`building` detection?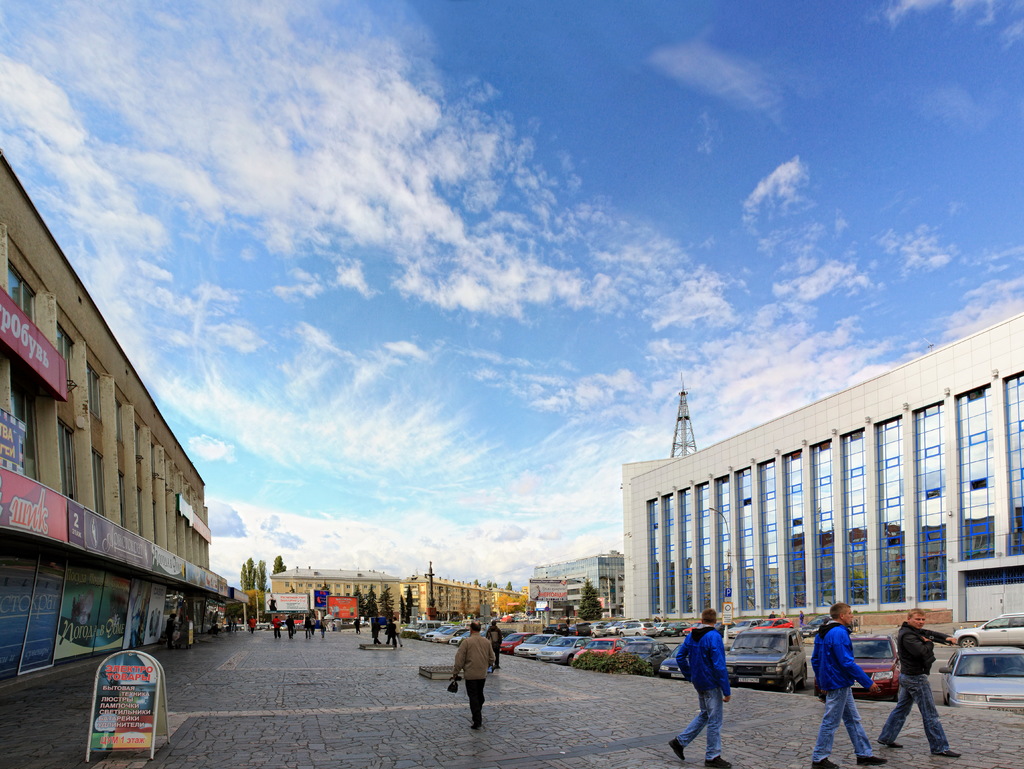
Rect(529, 555, 622, 615)
